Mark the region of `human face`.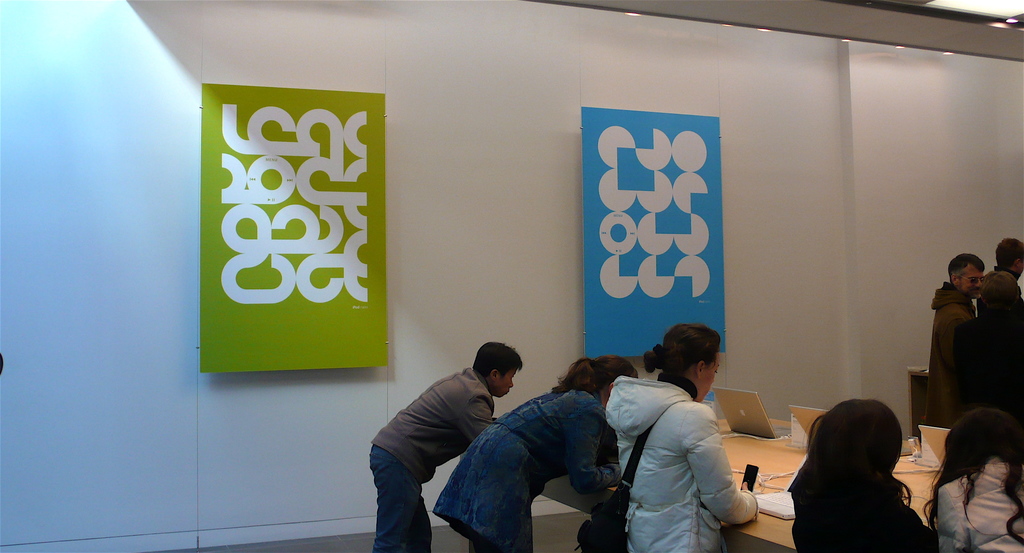
Region: (700,349,721,401).
